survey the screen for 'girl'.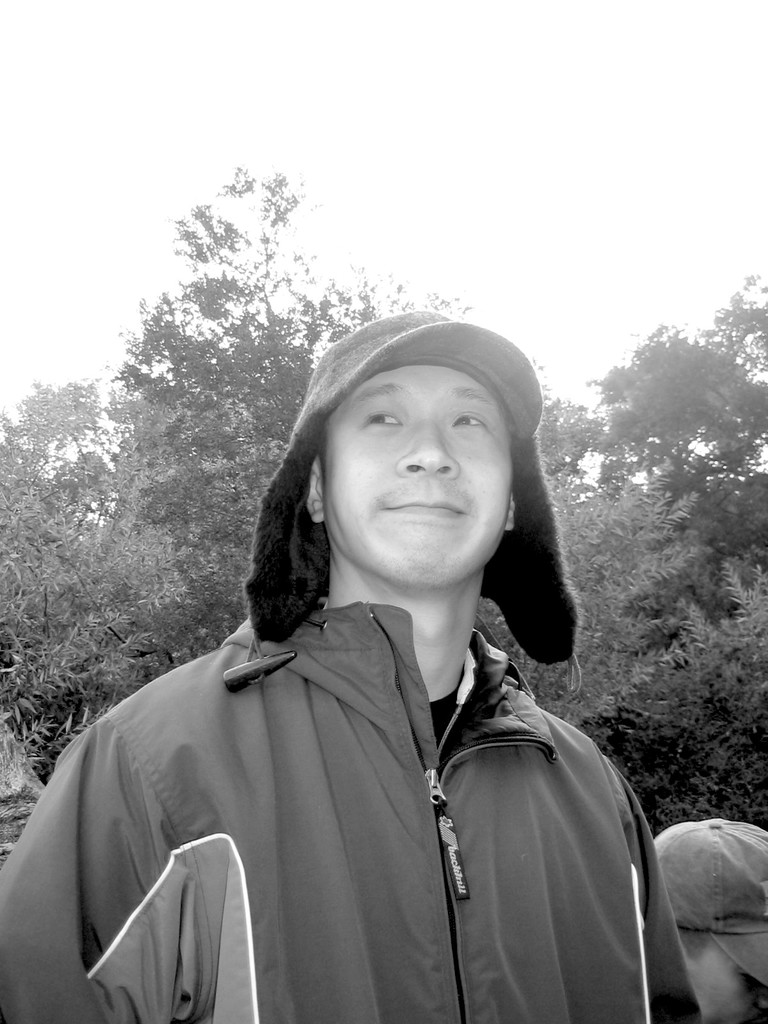
Survey found: 0 308 696 1023.
